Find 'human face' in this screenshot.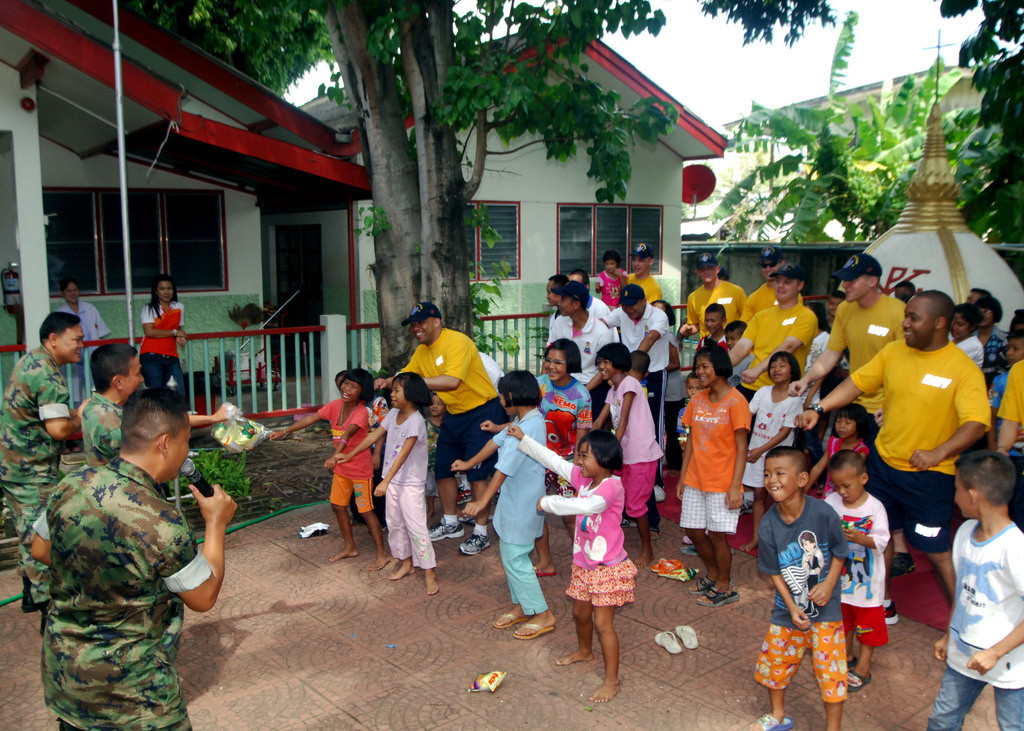
The bounding box for 'human face' is (x1=728, y1=328, x2=742, y2=349).
